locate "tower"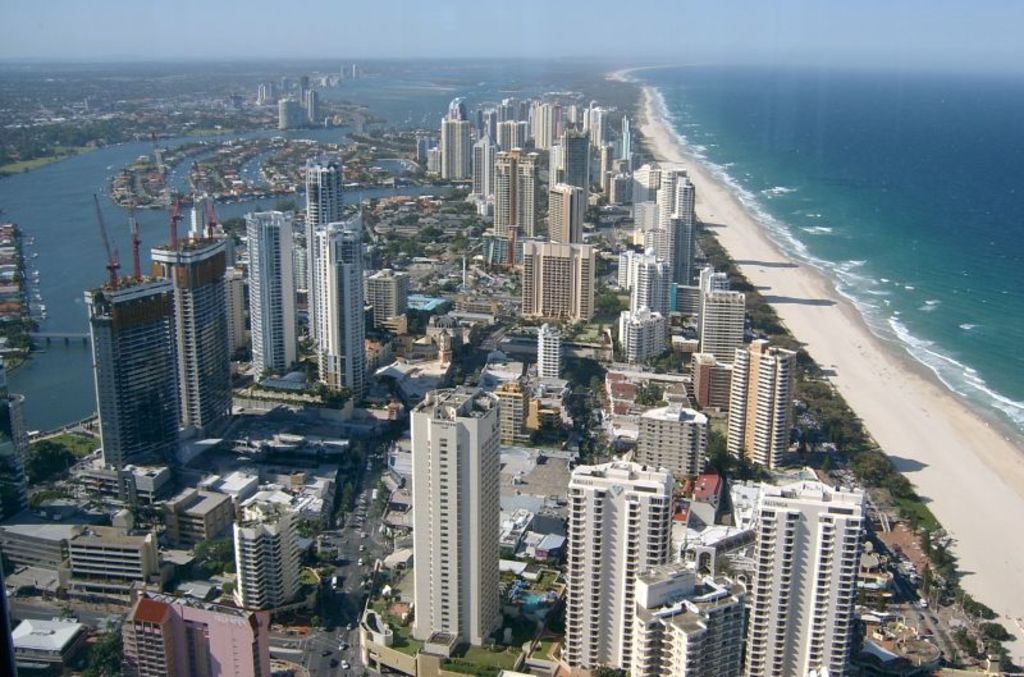
x1=81 y1=267 x2=188 y2=470
